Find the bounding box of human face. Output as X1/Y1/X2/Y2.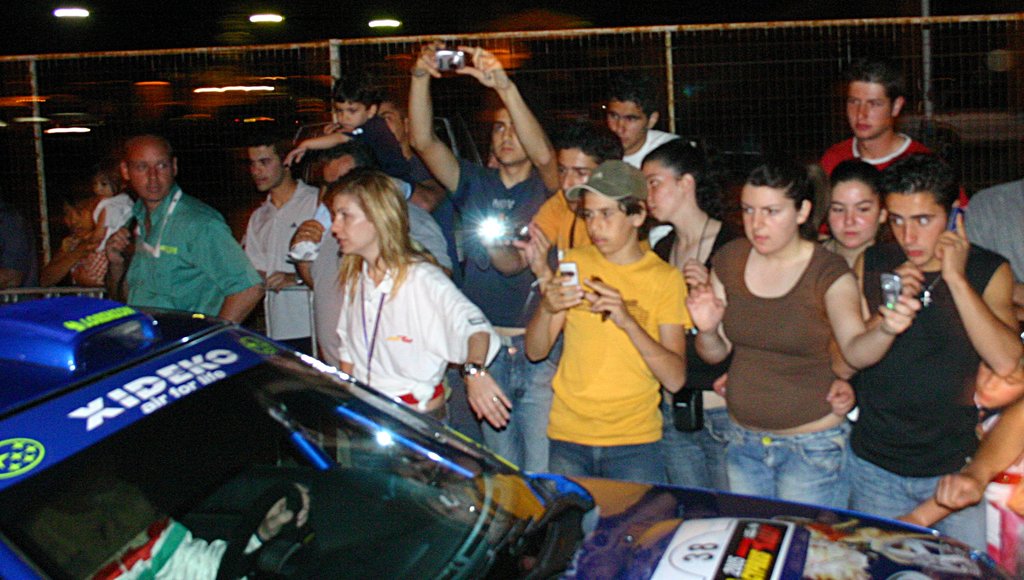
740/181/796/251.
